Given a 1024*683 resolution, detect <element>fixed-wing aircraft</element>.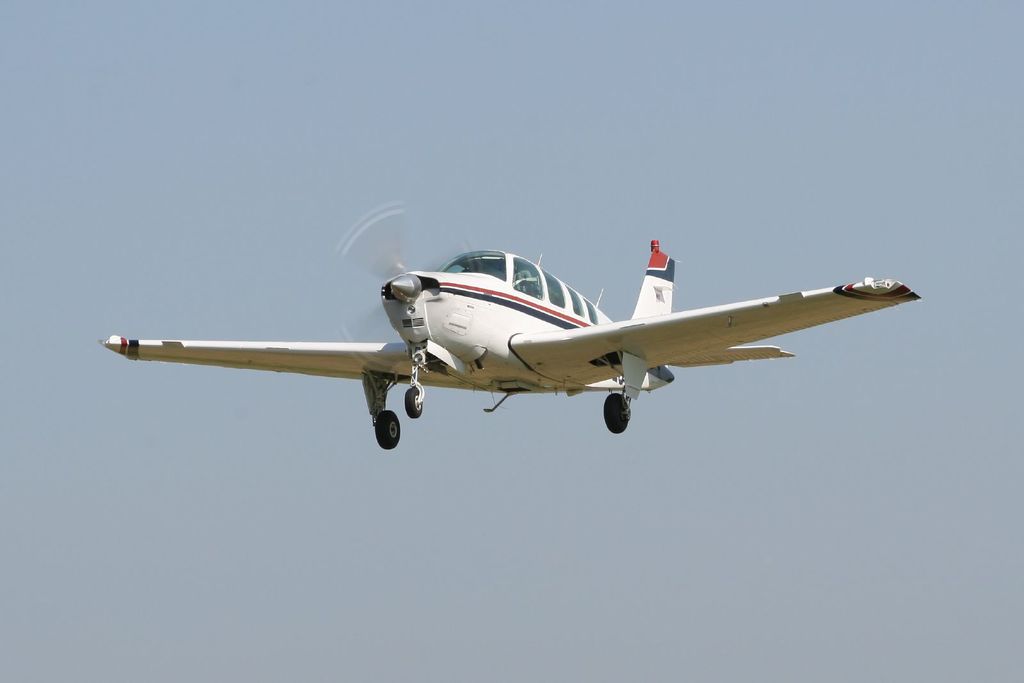
100, 192, 920, 450.
